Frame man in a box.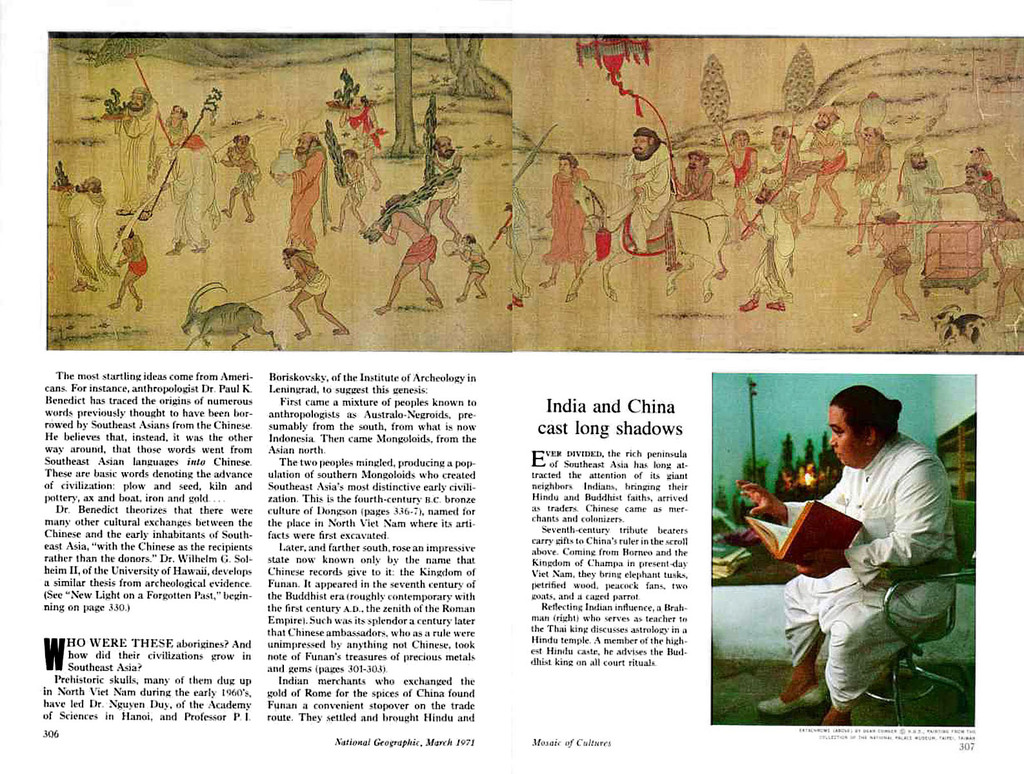
<region>803, 104, 850, 224</region>.
